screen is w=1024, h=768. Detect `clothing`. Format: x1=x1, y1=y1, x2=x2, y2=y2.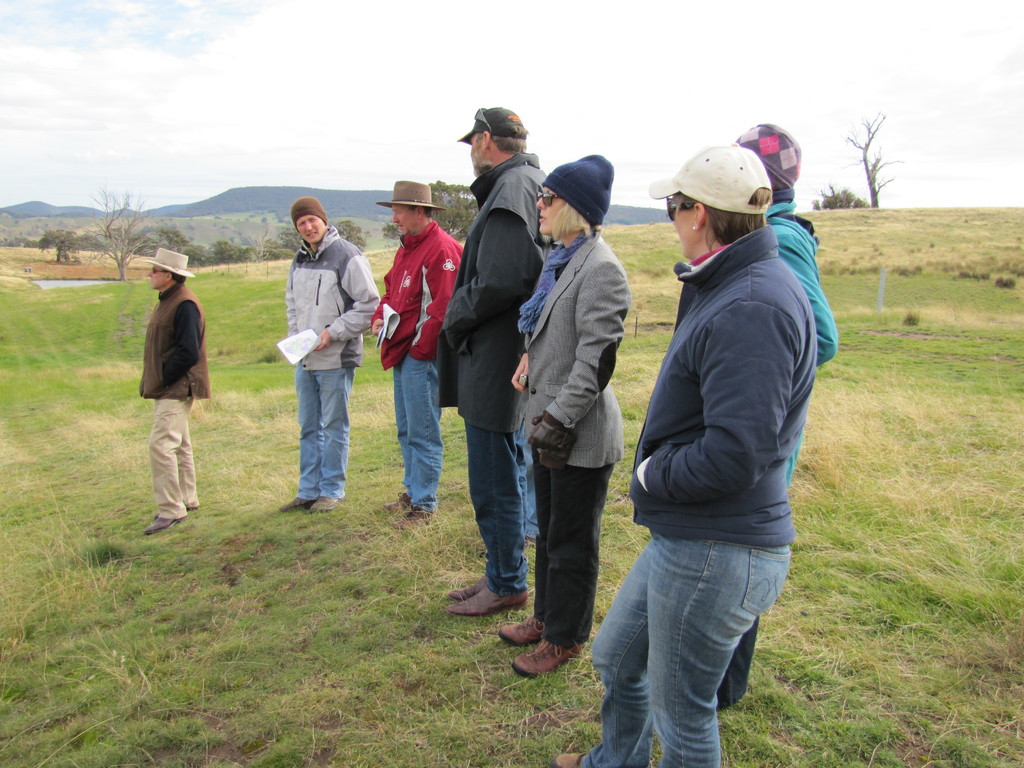
x1=581, y1=227, x2=820, y2=767.
